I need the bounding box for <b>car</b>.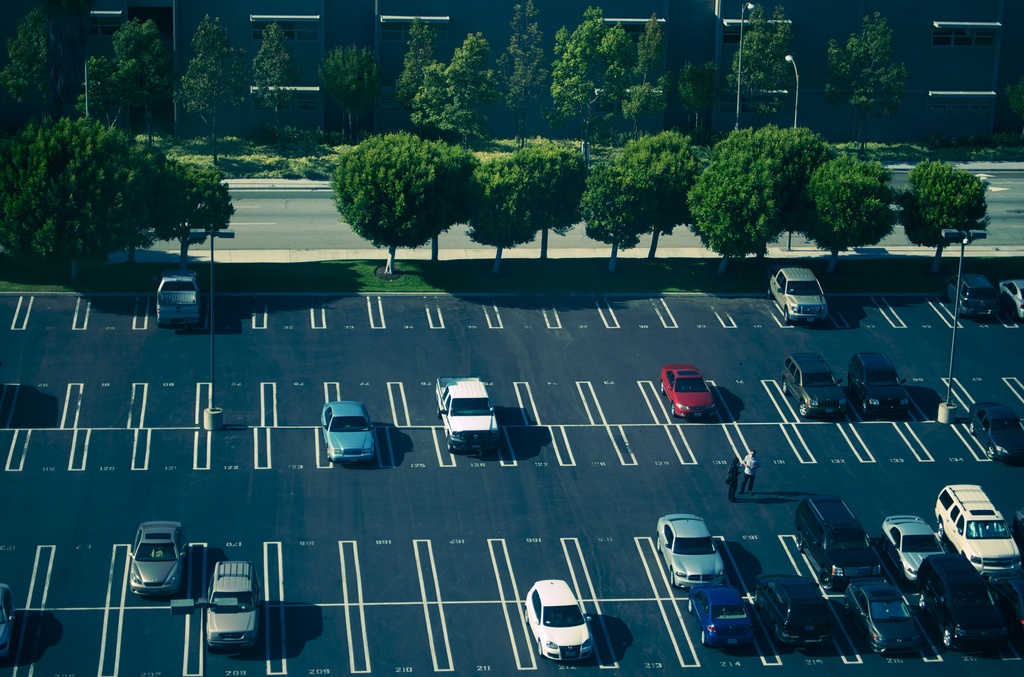
Here it is: box=[659, 363, 717, 417].
